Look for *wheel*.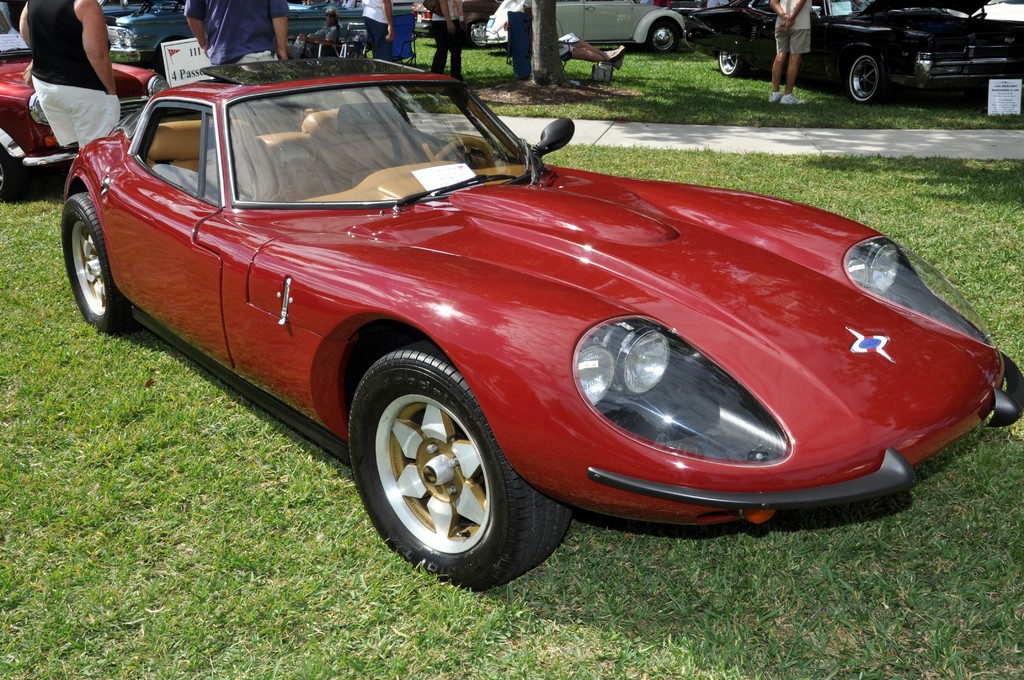
Found: <bbox>435, 133, 495, 168</bbox>.
